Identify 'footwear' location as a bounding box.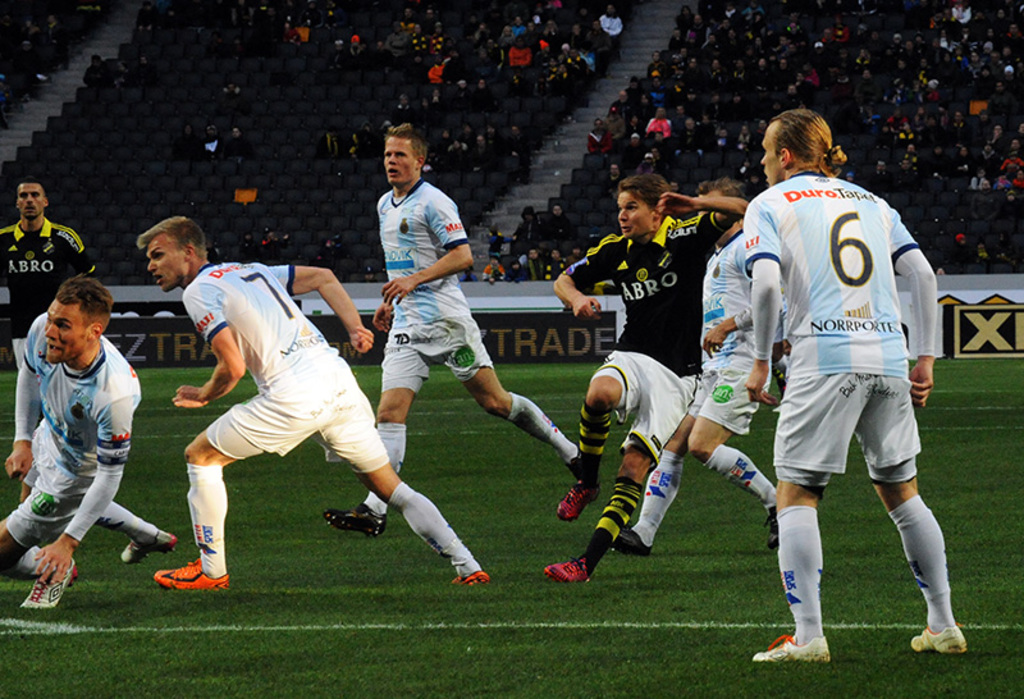
{"left": 767, "top": 512, "right": 780, "bottom": 550}.
